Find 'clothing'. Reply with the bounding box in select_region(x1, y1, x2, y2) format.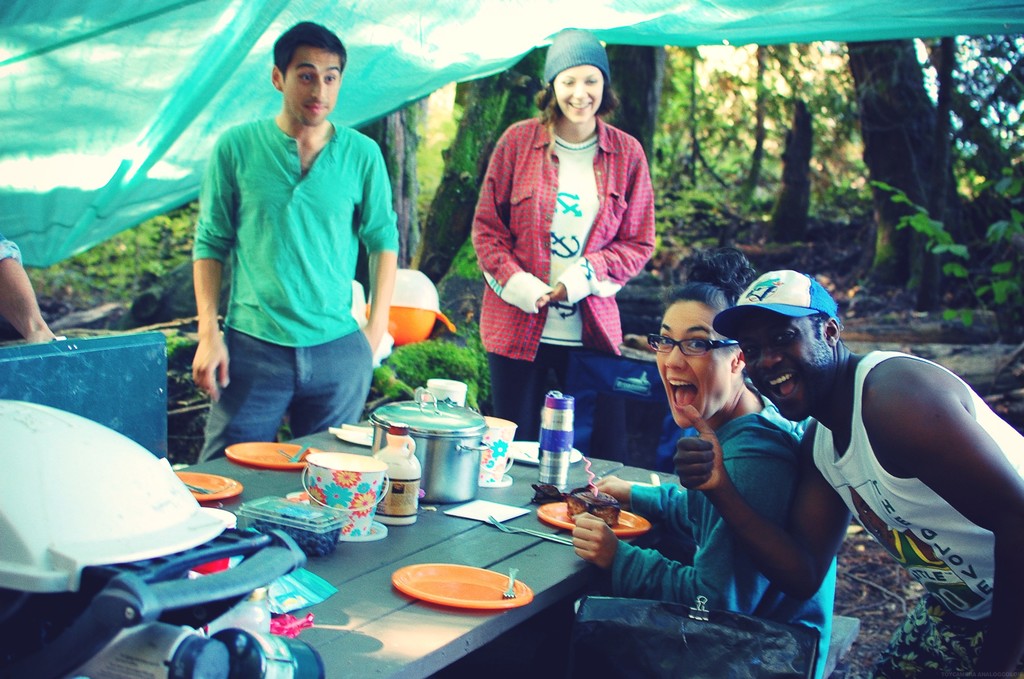
select_region(468, 125, 661, 441).
